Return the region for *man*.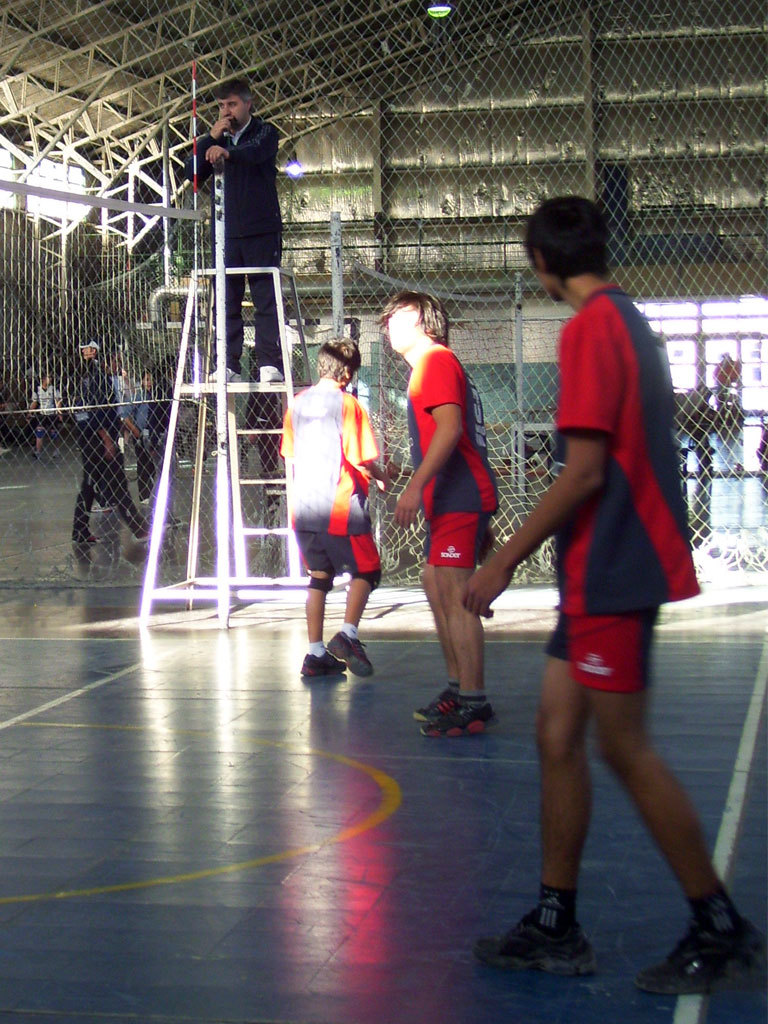
BBox(146, 355, 185, 530).
